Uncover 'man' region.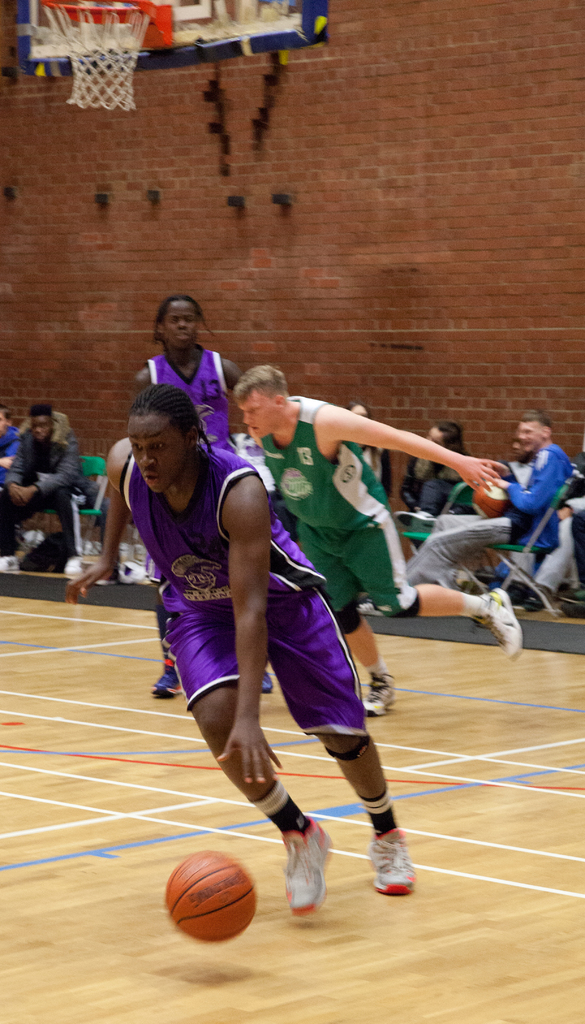
Uncovered: [147,353,415,932].
